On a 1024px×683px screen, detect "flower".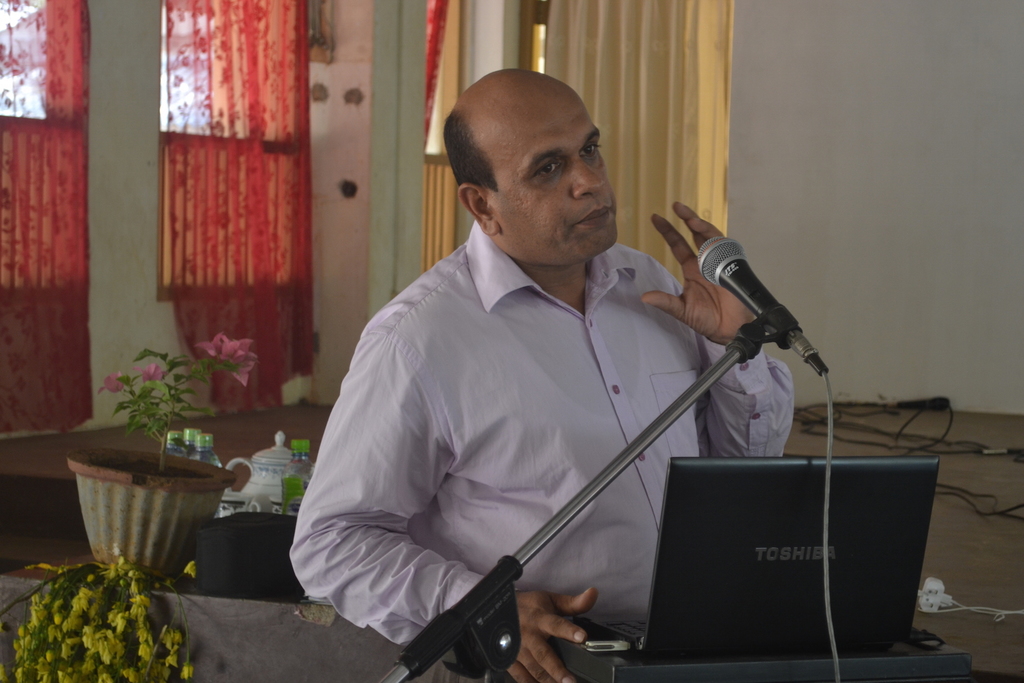
[94,368,125,395].
